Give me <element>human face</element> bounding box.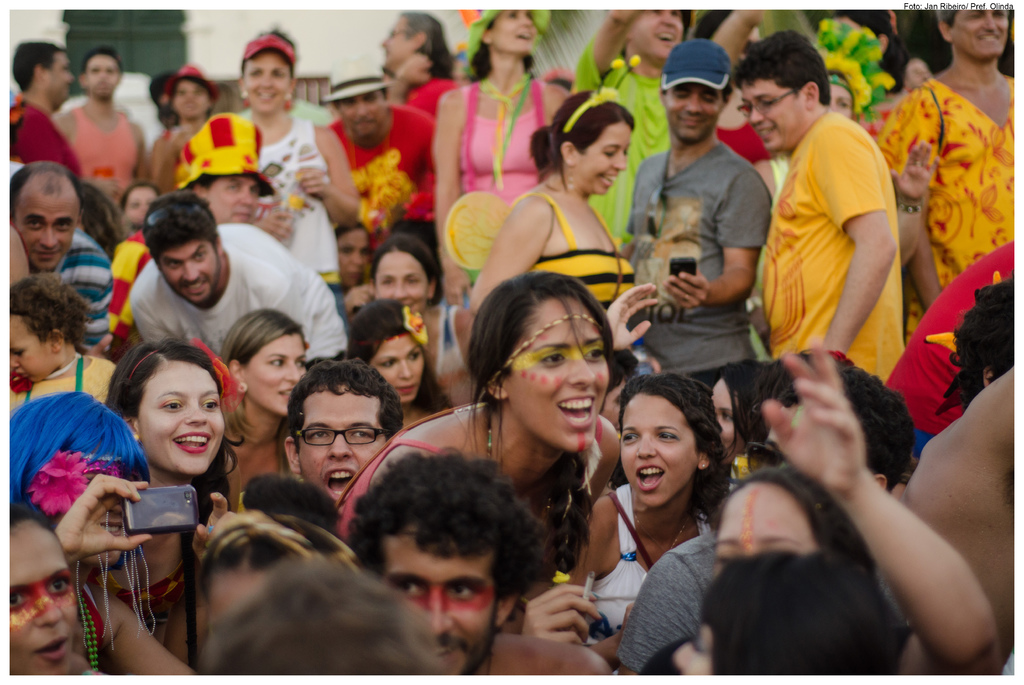
select_region(159, 236, 218, 304).
